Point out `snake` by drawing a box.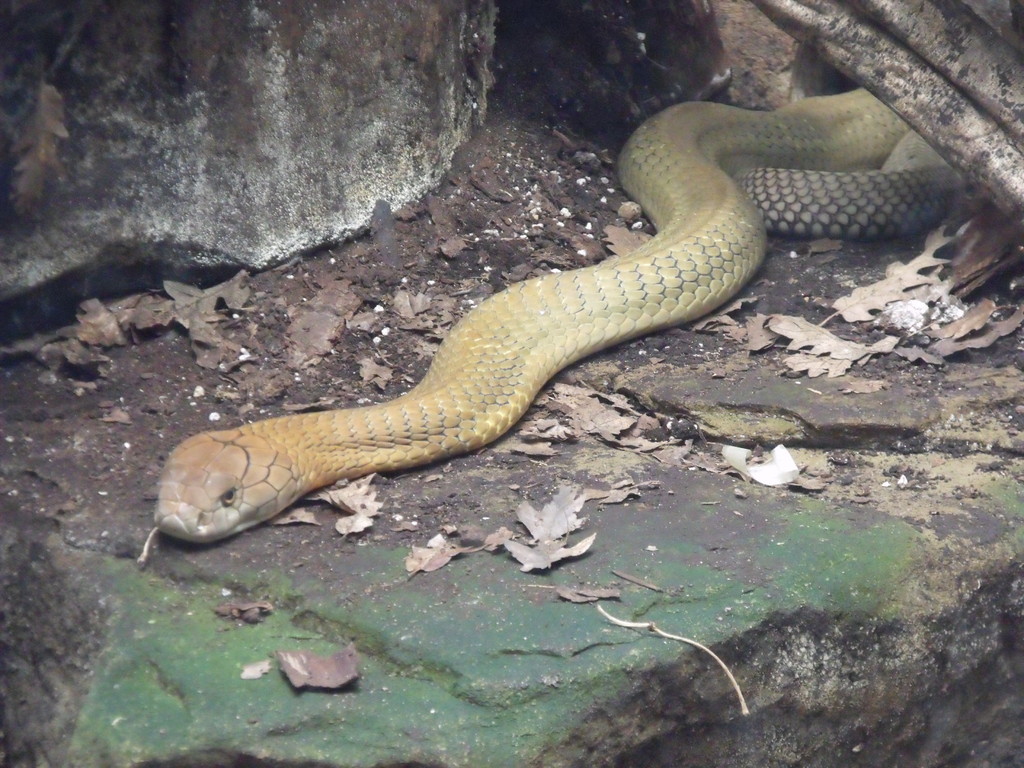
bbox(163, 74, 936, 606).
